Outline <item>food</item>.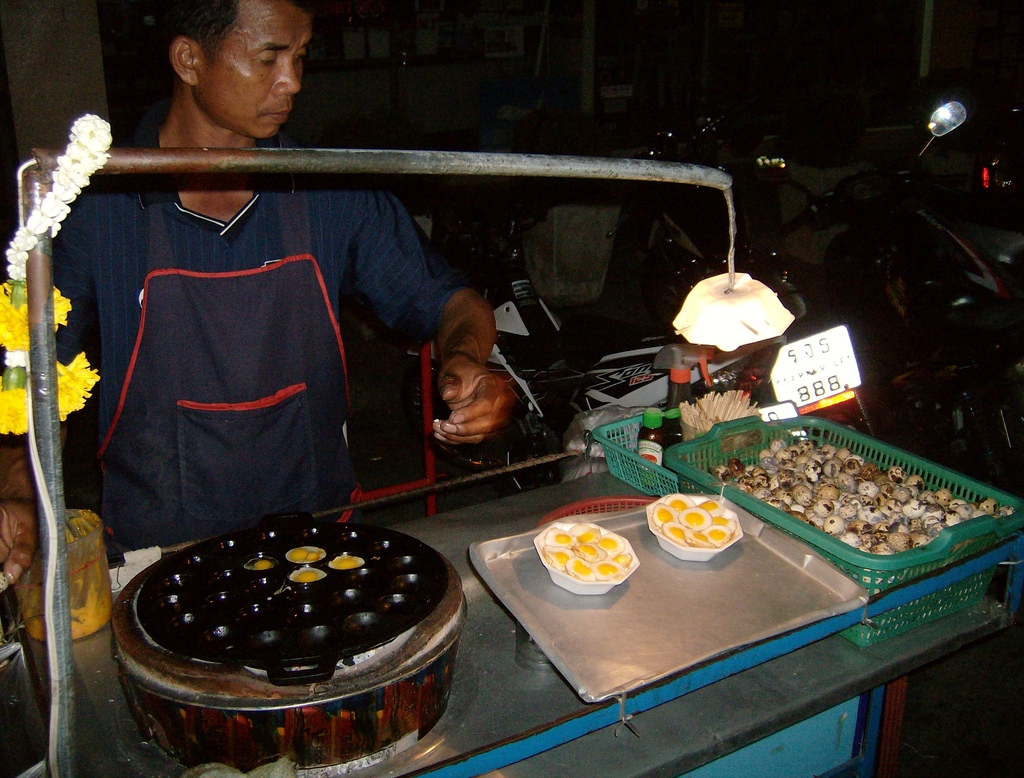
Outline: <region>673, 436, 1016, 602</region>.
